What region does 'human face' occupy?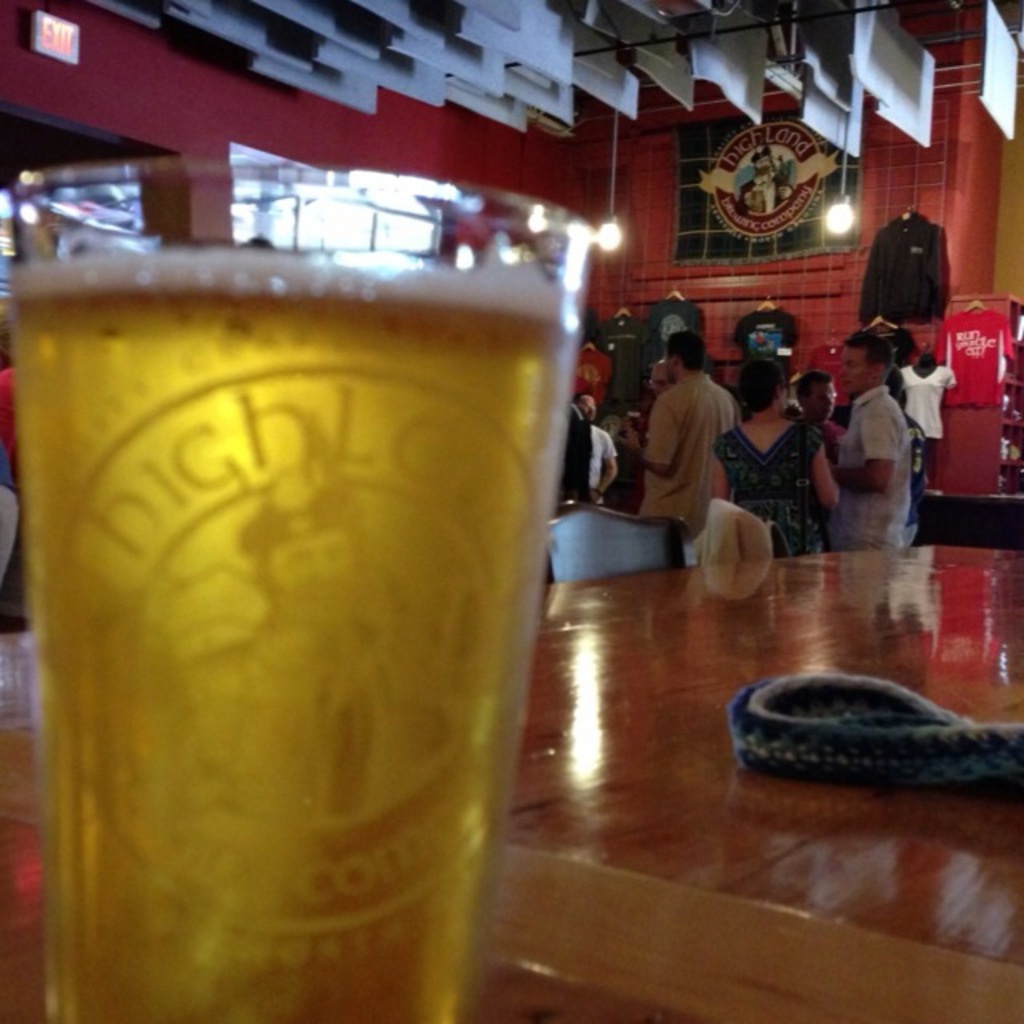
[left=811, top=378, right=845, bottom=422].
